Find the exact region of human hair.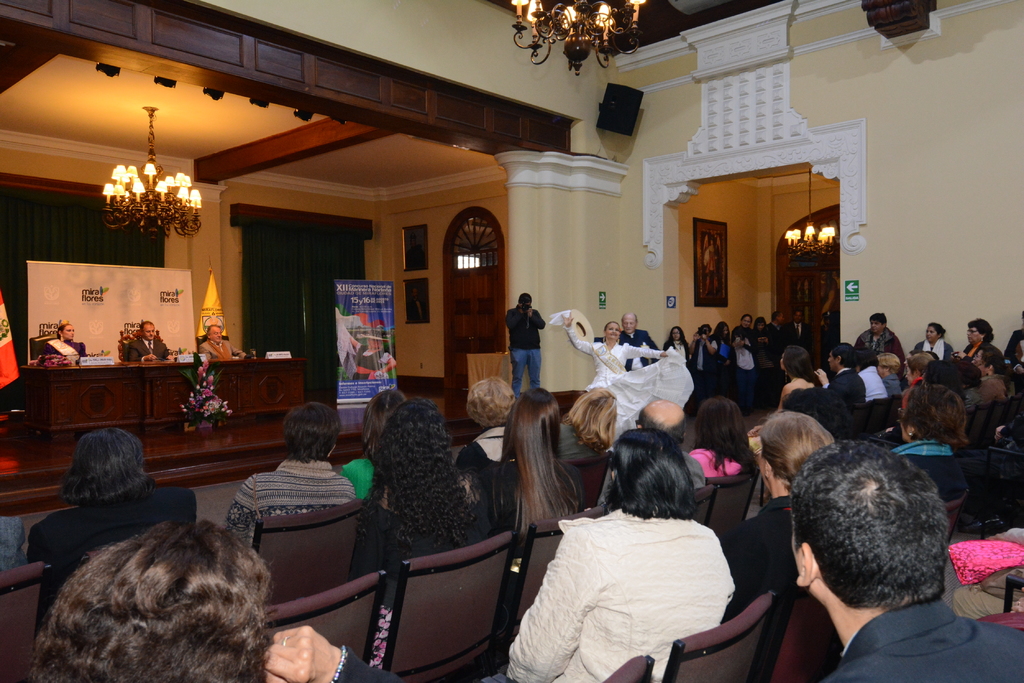
Exact region: select_region(661, 324, 691, 353).
